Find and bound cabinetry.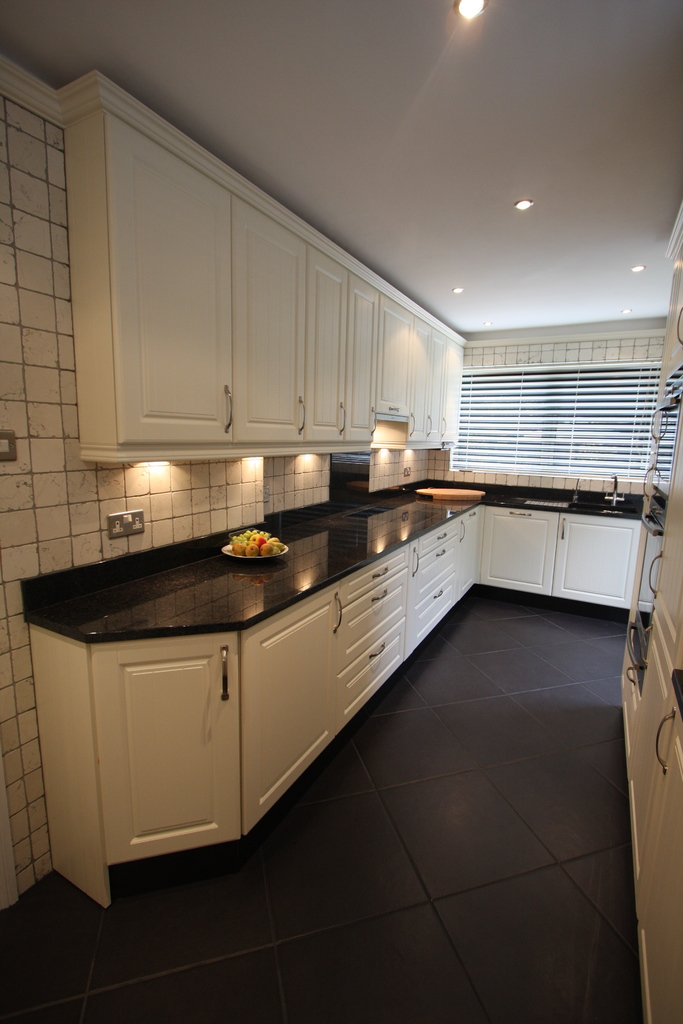
Bound: [x1=62, y1=106, x2=463, y2=453].
